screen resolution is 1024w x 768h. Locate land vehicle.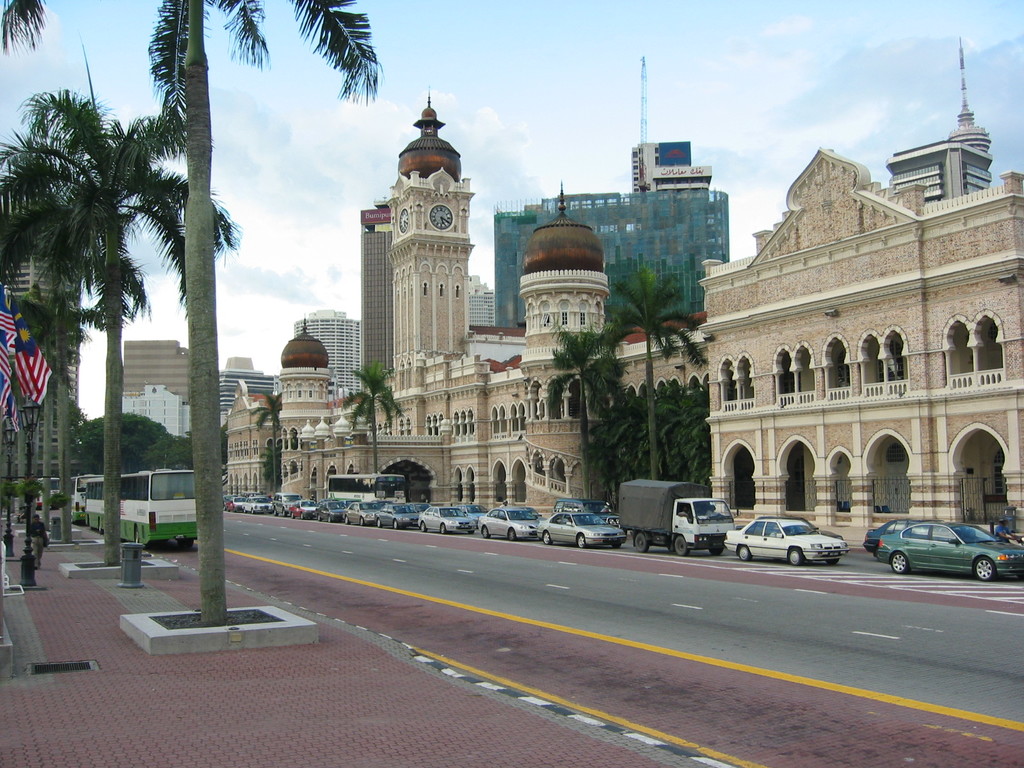
locate(342, 500, 372, 525).
